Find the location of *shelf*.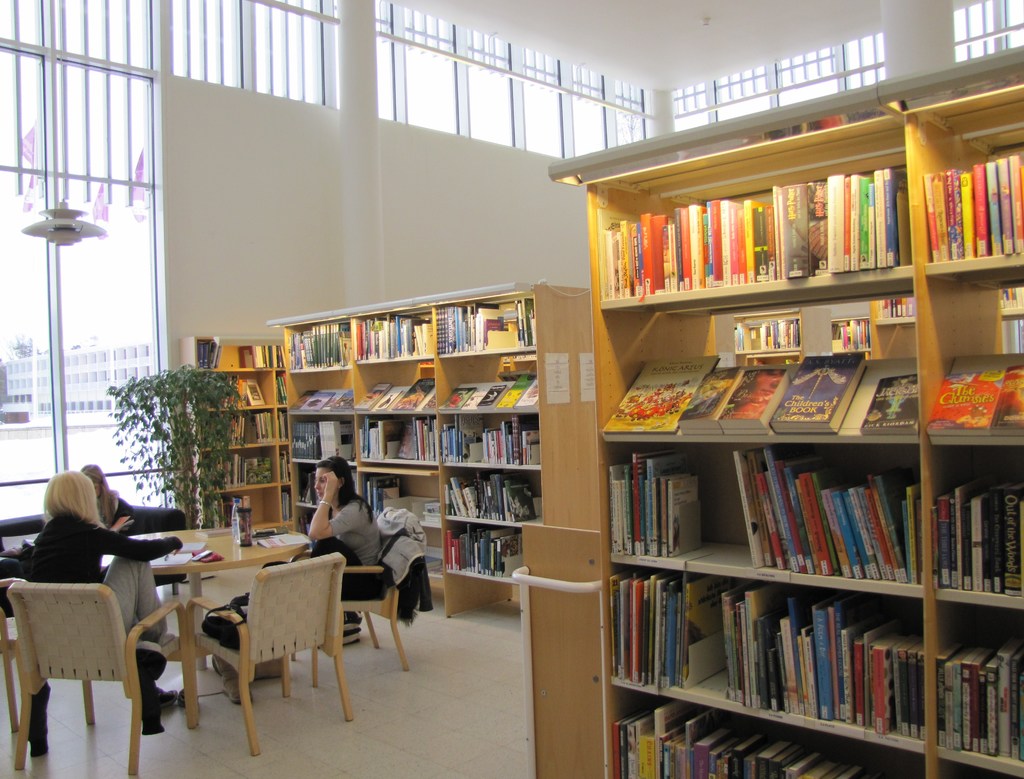
Location: box=[603, 429, 924, 596].
